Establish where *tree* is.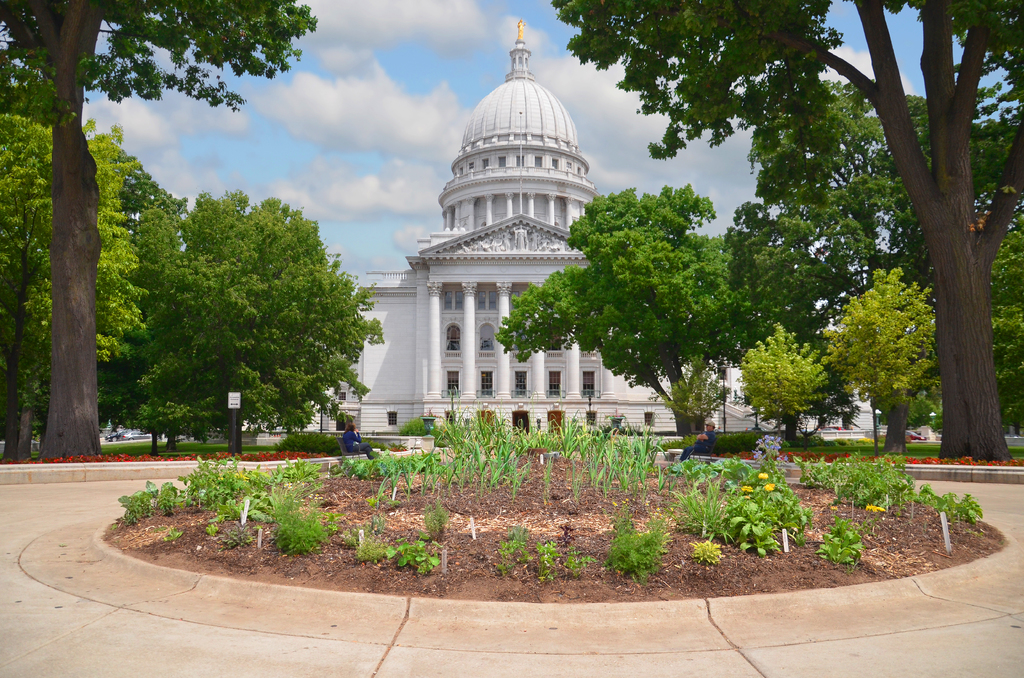
Established at 733,319,830,441.
